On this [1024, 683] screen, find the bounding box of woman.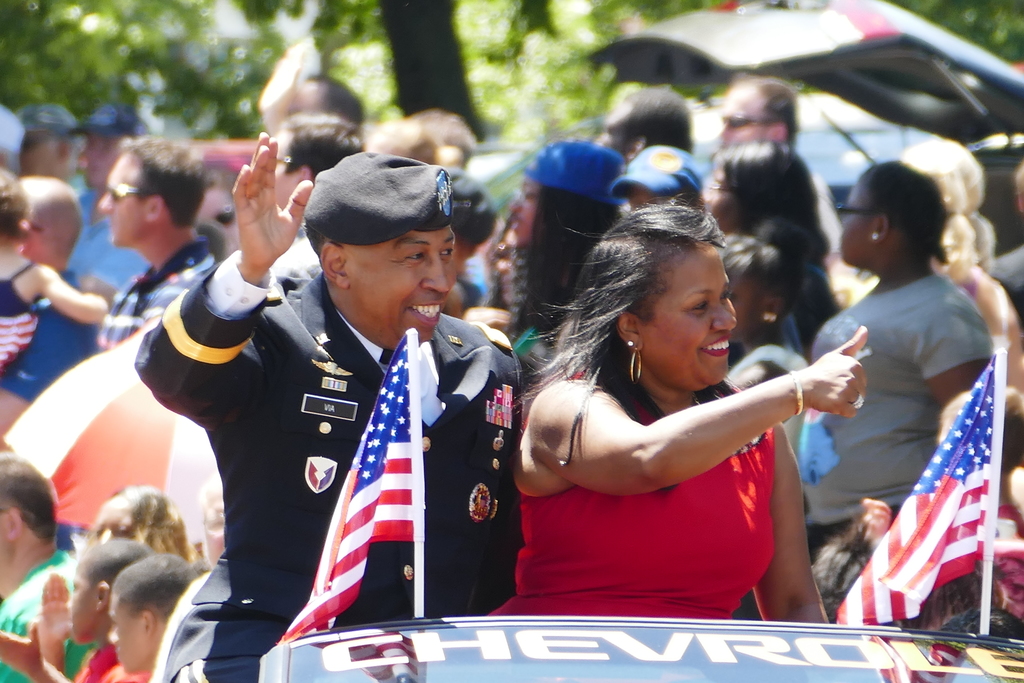
Bounding box: bbox=(804, 159, 996, 566).
